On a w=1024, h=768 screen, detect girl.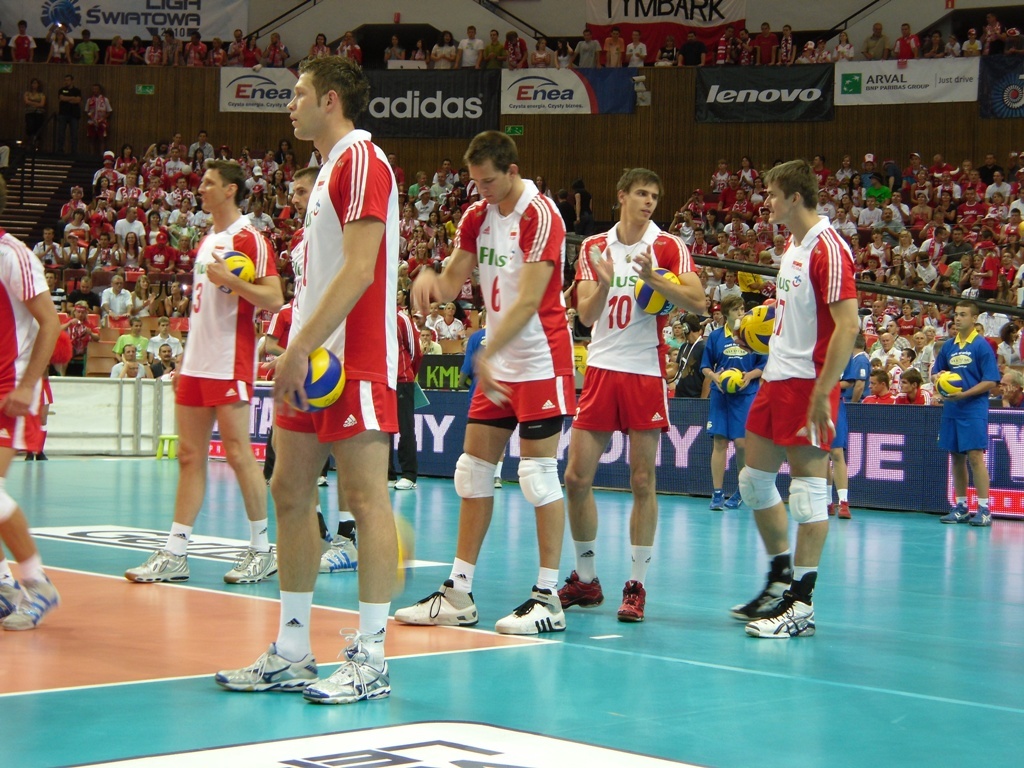
x1=405 y1=168 x2=434 y2=201.
